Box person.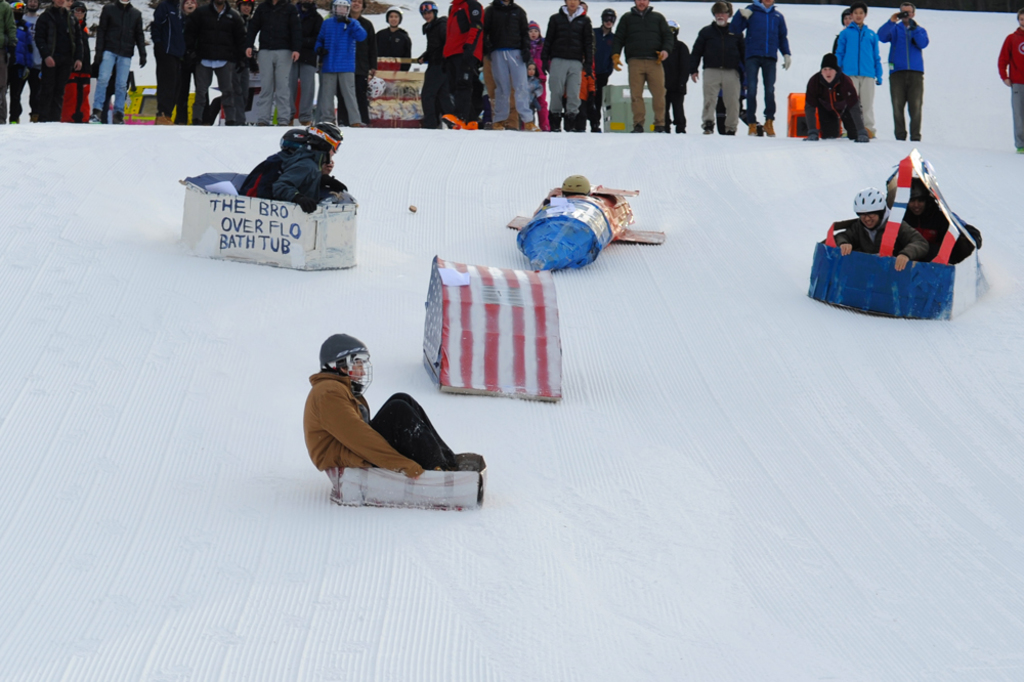
x1=997 y1=7 x2=1023 y2=151.
